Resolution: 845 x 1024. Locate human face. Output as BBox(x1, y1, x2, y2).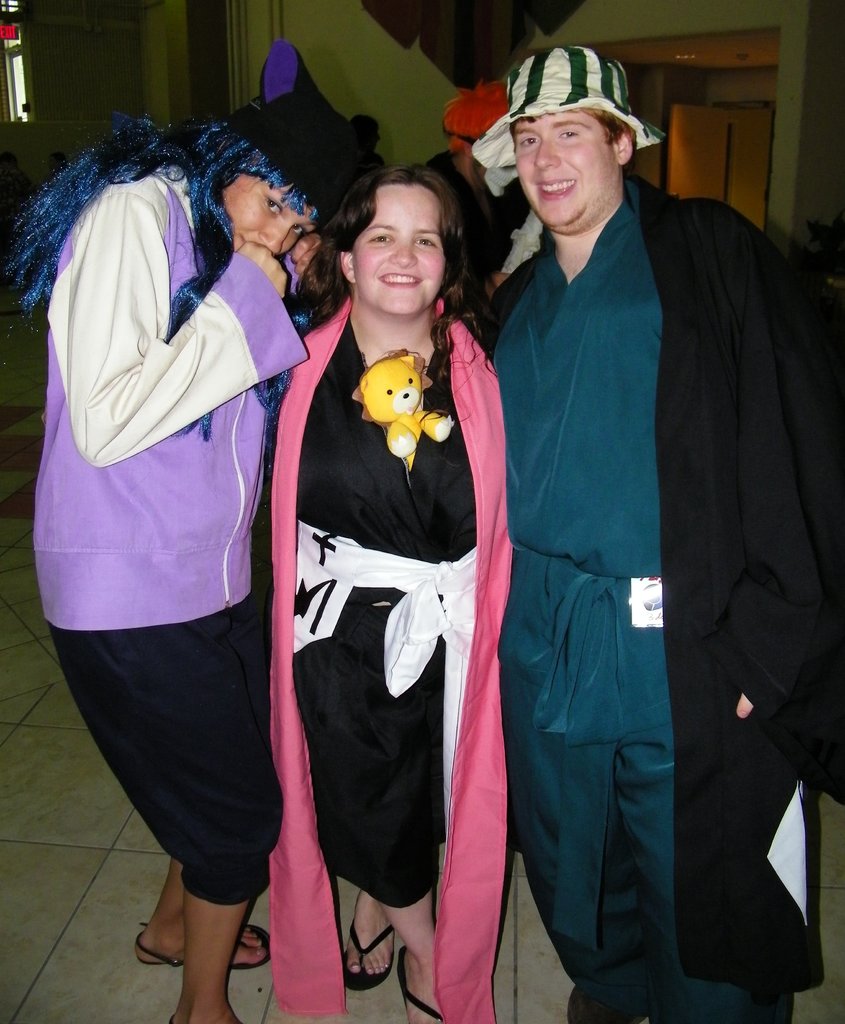
BBox(510, 106, 618, 228).
